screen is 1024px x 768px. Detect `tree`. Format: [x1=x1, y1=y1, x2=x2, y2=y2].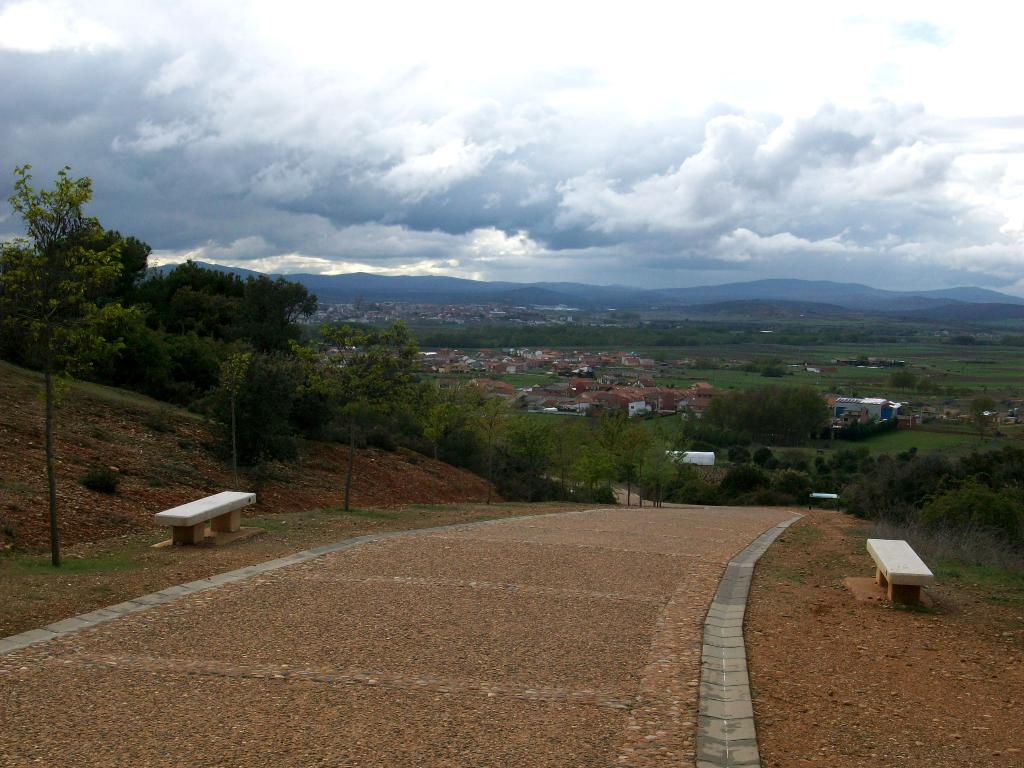
[x1=0, y1=163, x2=141, y2=572].
